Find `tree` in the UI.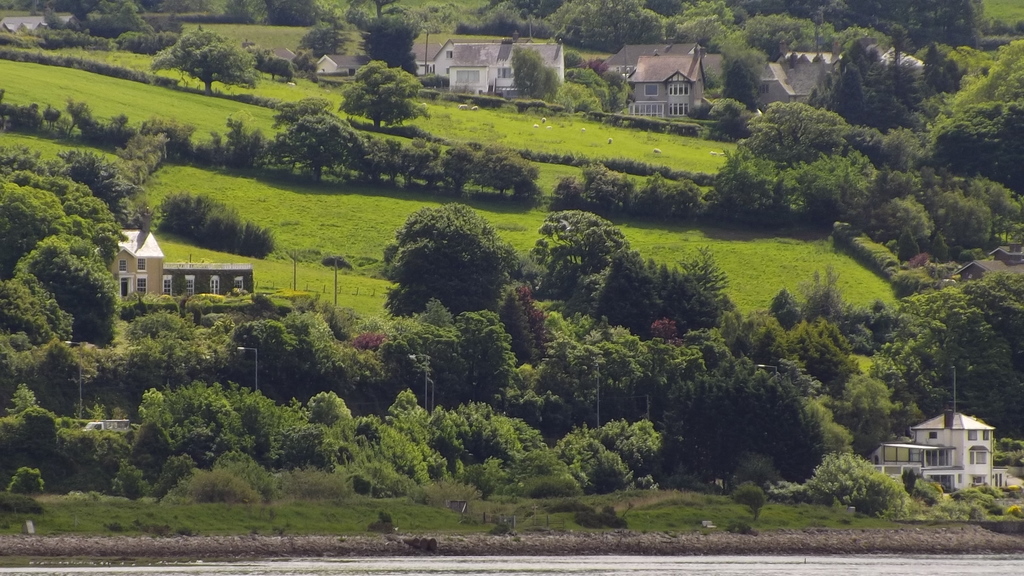
UI element at (x1=0, y1=230, x2=125, y2=366).
